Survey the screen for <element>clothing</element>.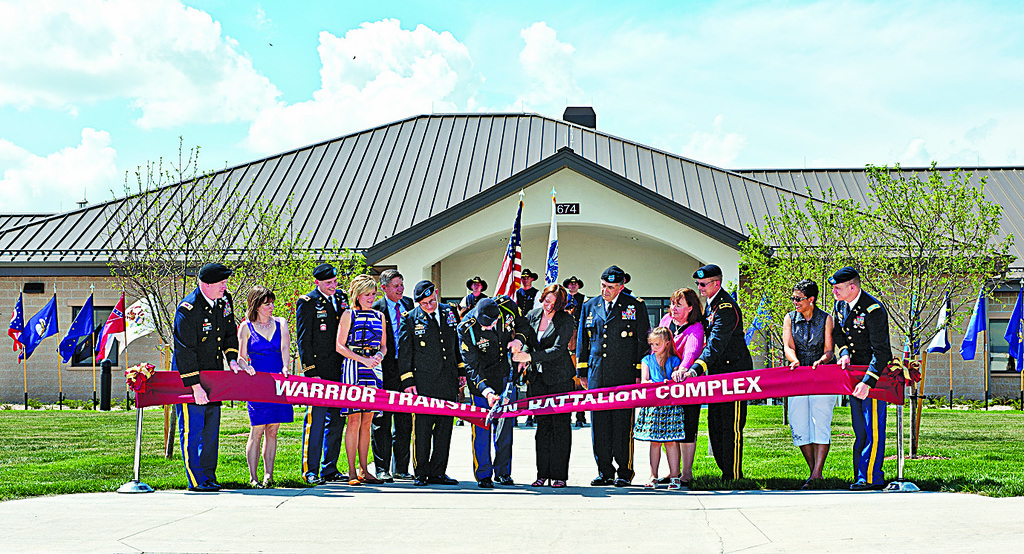
Survey found: l=563, t=287, r=589, b=414.
